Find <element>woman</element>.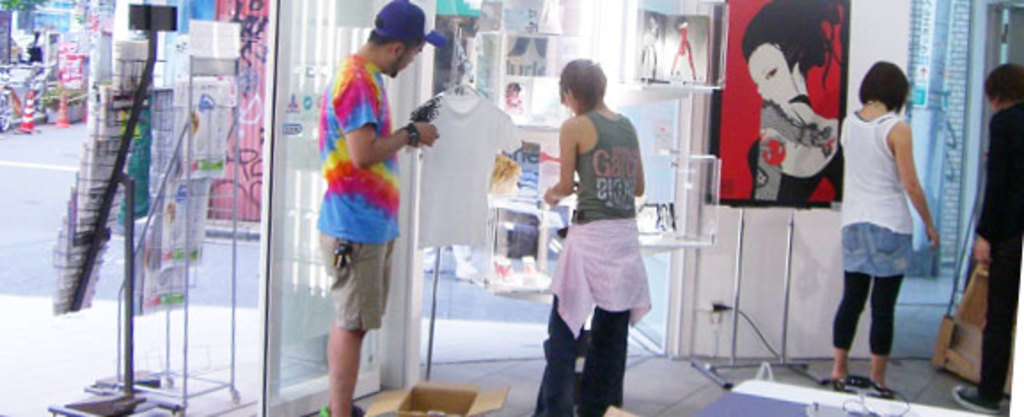
{"left": 827, "top": 50, "right": 935, "bottom": 401}.
